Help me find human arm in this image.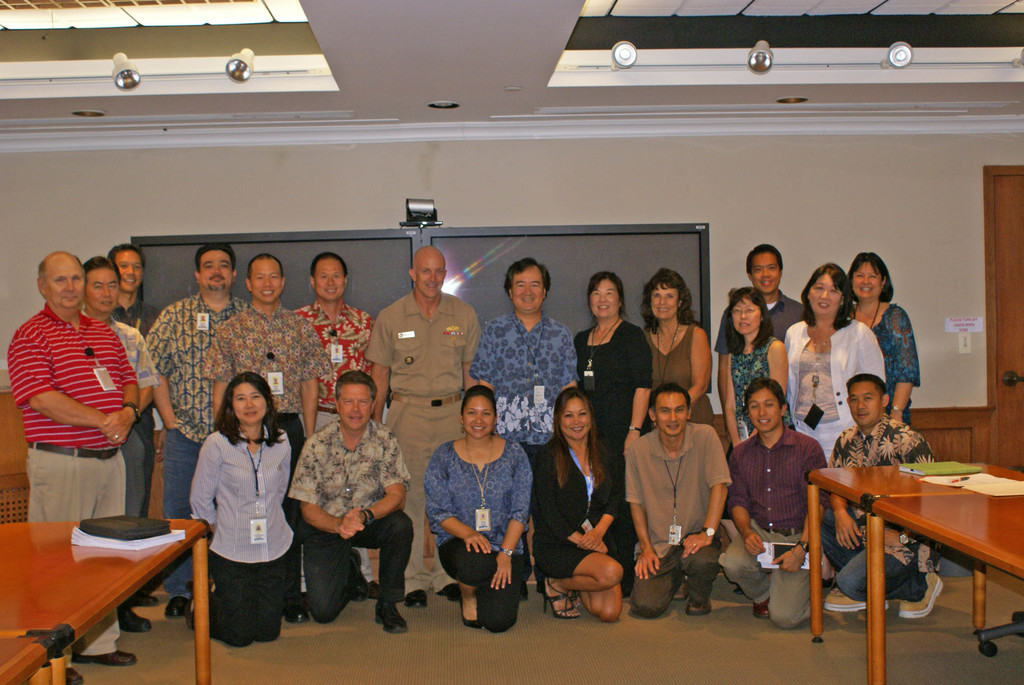
Found it: Rect(101, 358, 141, 443).
